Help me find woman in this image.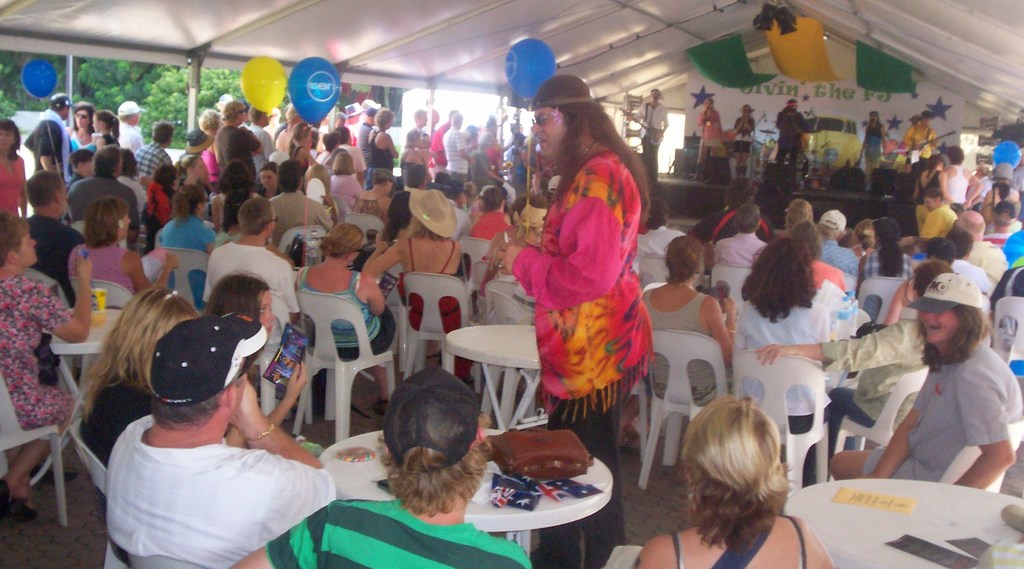
Found it: bbox=(214, 159, 260, 234).
